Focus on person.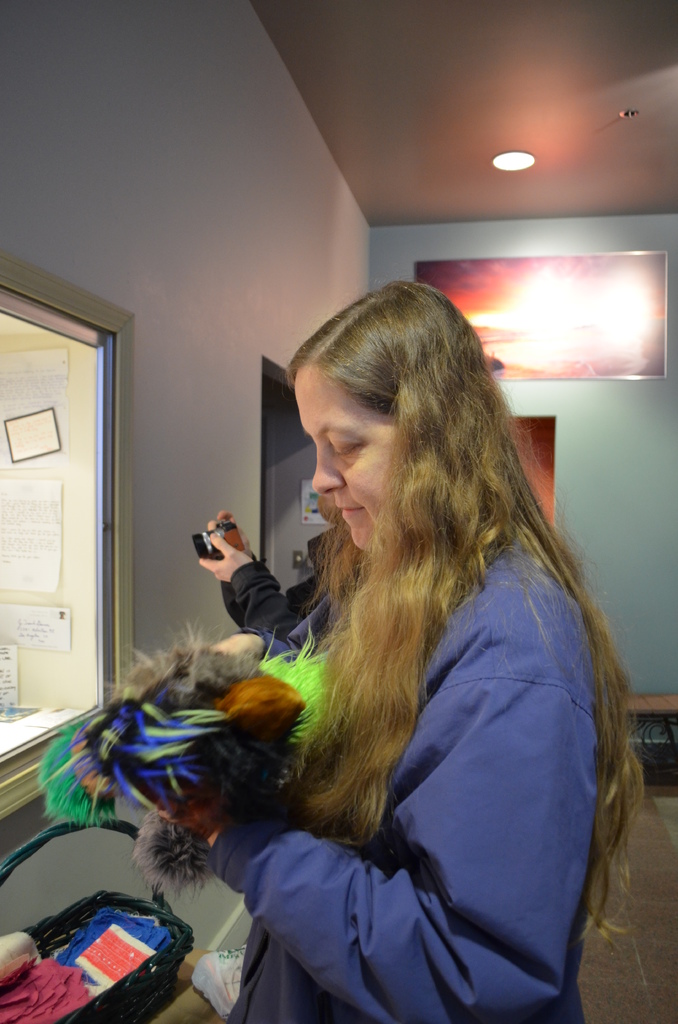
Focused at (x1=143, y1=280, x2=643, y2=1023).
